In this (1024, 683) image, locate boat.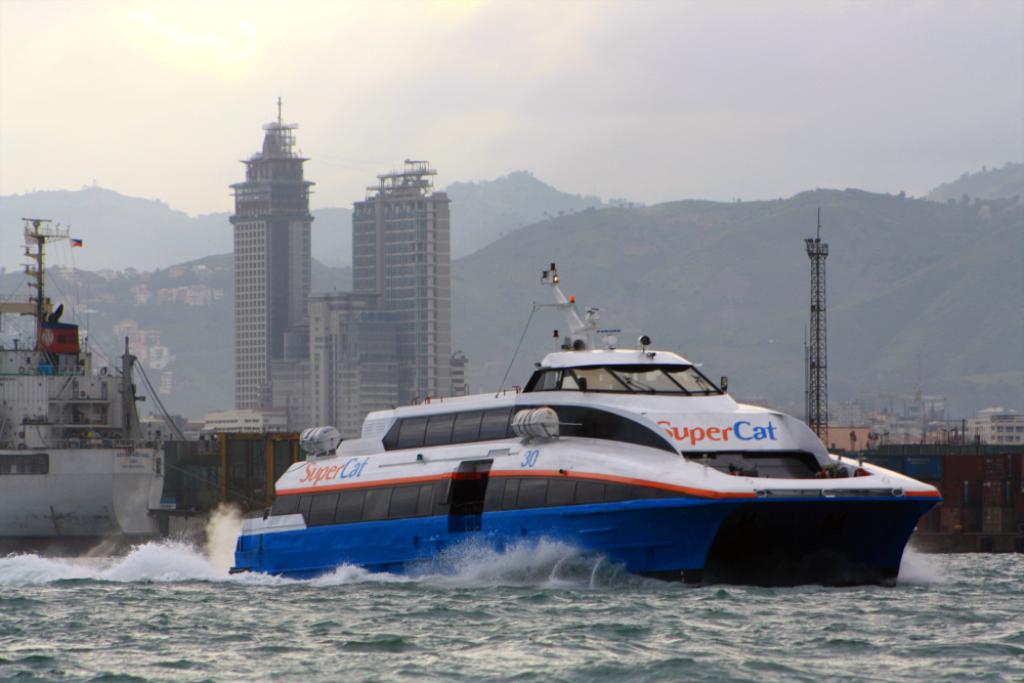
Bounding box: pyautogui.locateOnScreen(237, 258, 949, 583).
